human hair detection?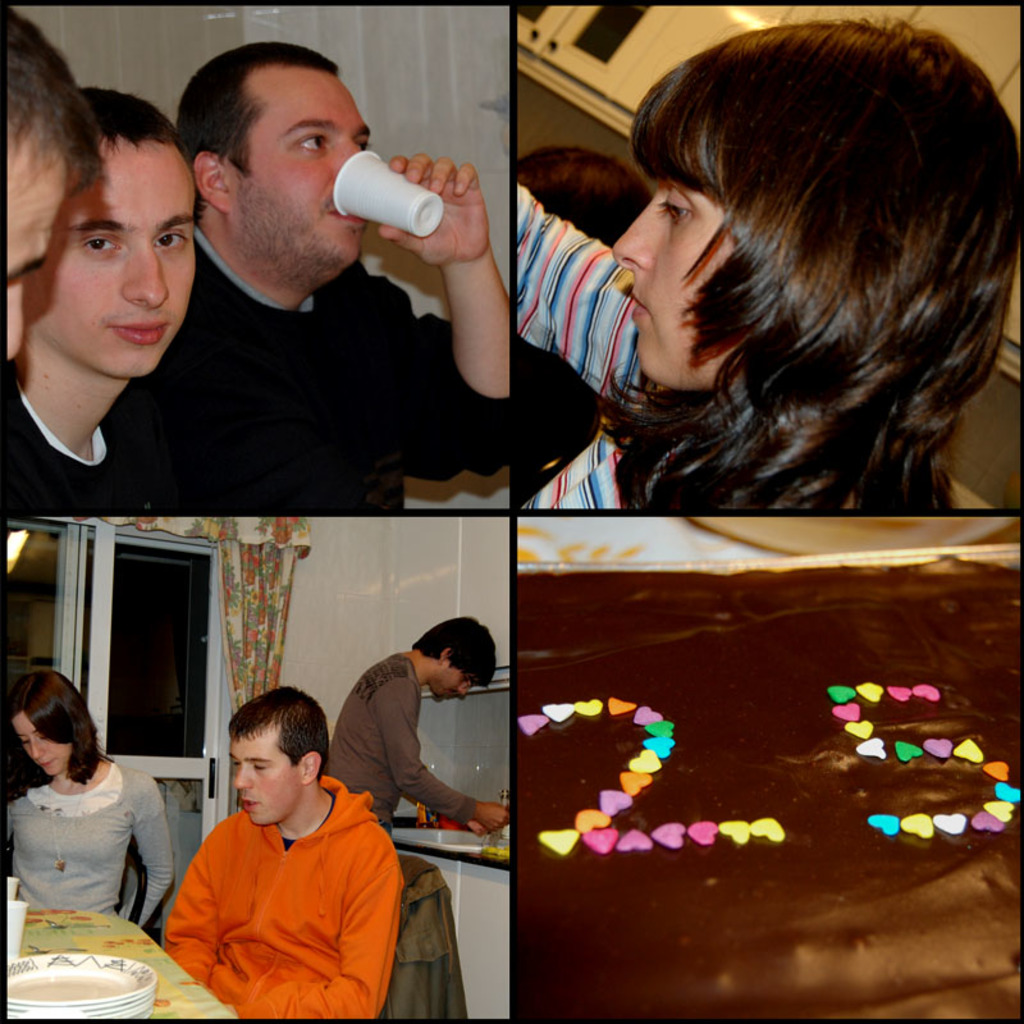
[230, 686, 330, 776]
